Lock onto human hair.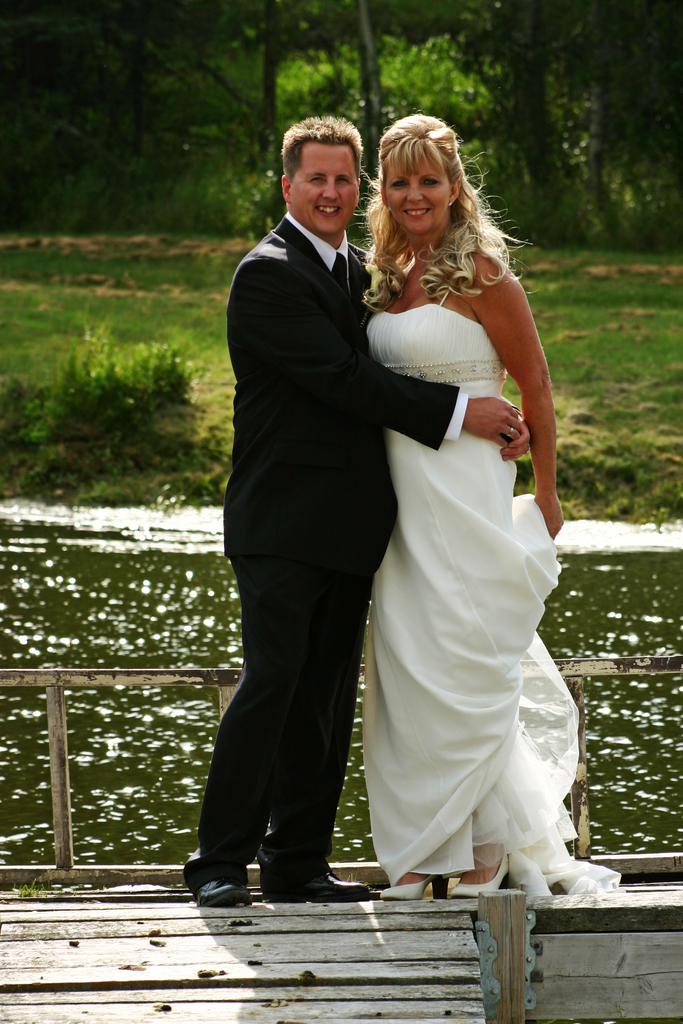
Locked: 375 108 491 318.
